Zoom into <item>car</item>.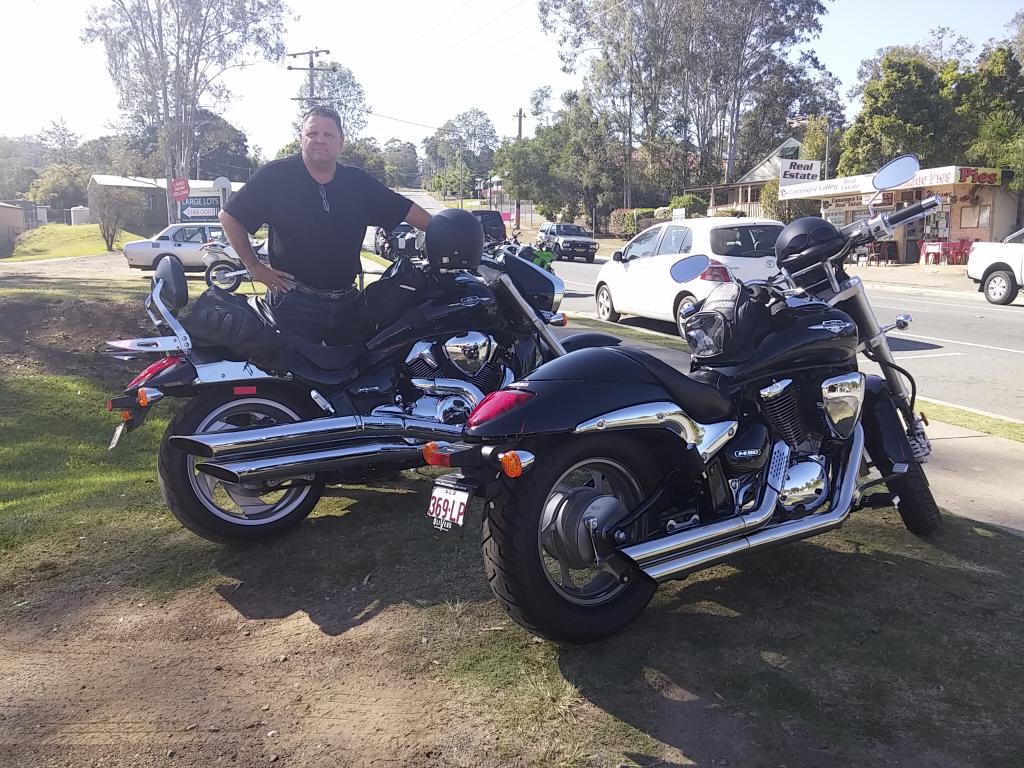
Zoom target: region(588, 220, 755, 339).
